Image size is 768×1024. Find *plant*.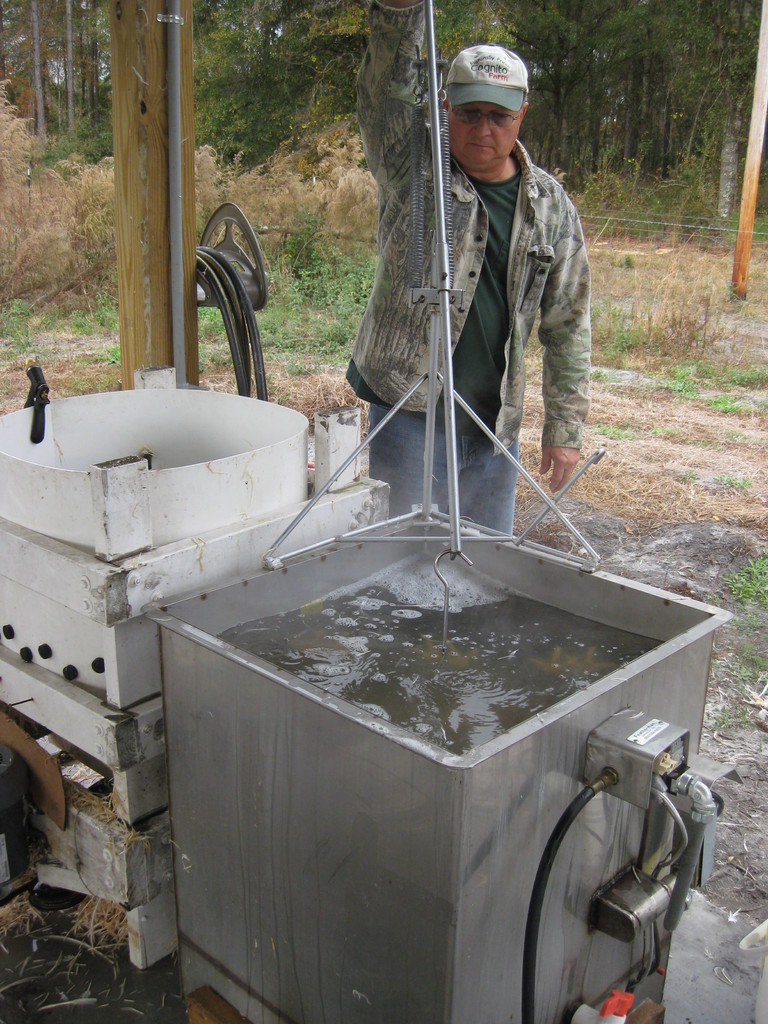
661/358/694/398.
